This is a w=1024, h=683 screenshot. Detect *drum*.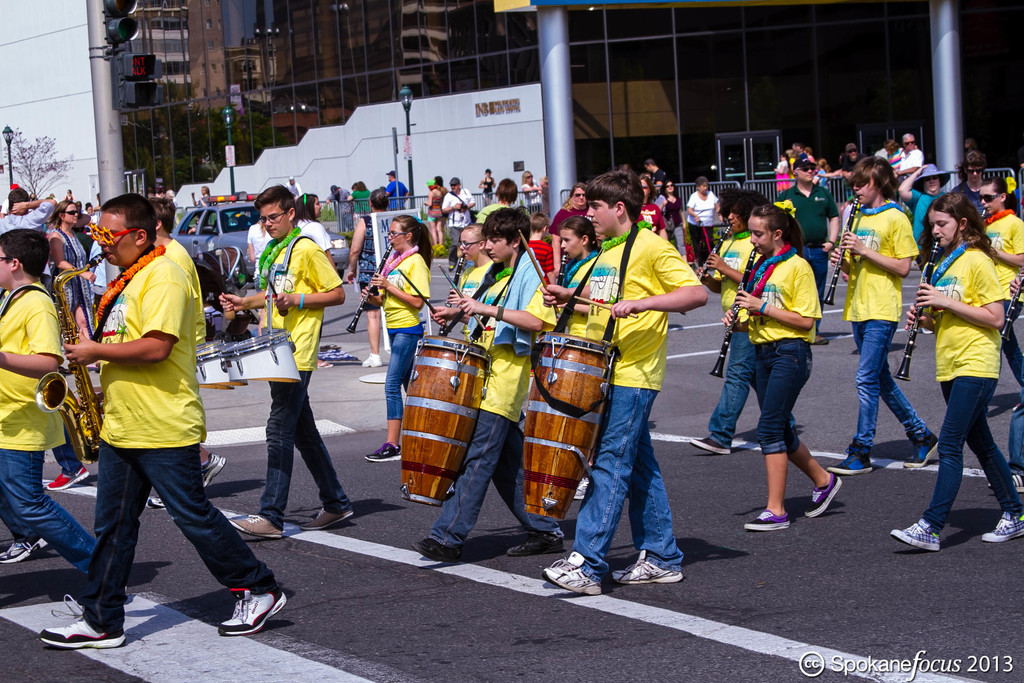
bbox=[400, 332, 489, 506].
